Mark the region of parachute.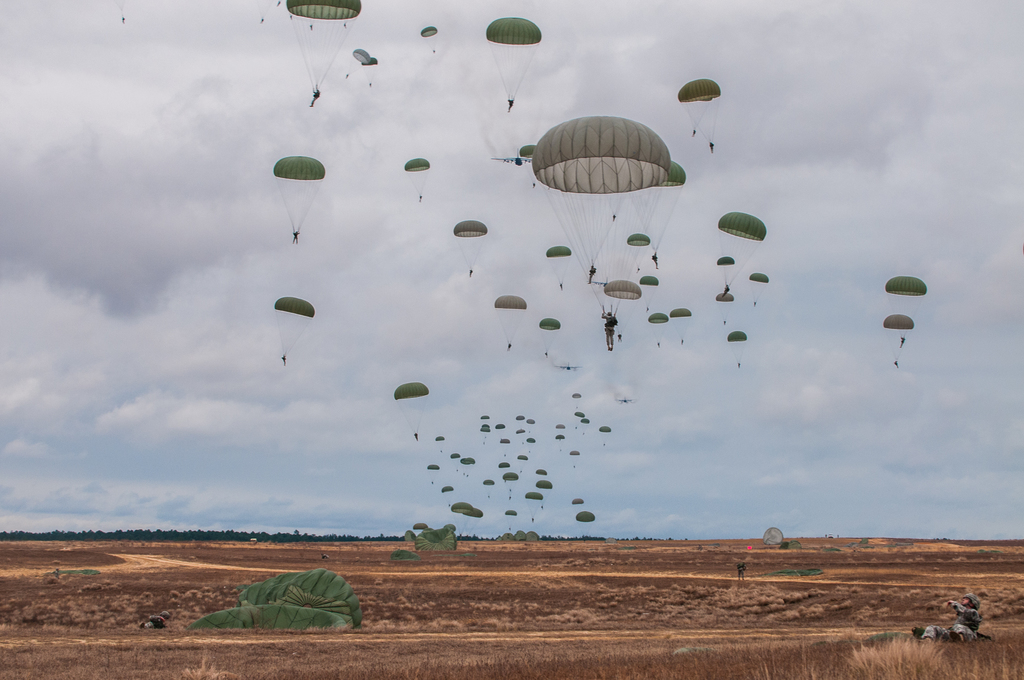
Region: box(535, 470, 545, 483).
